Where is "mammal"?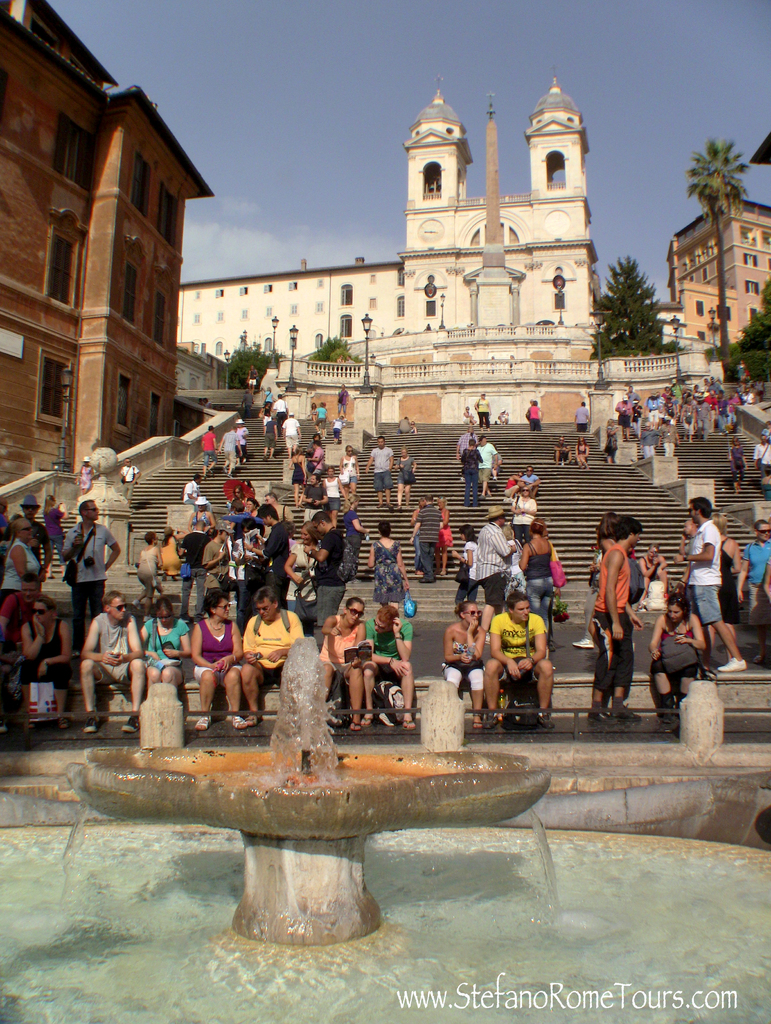
rect(518, 515, 557, 646).
